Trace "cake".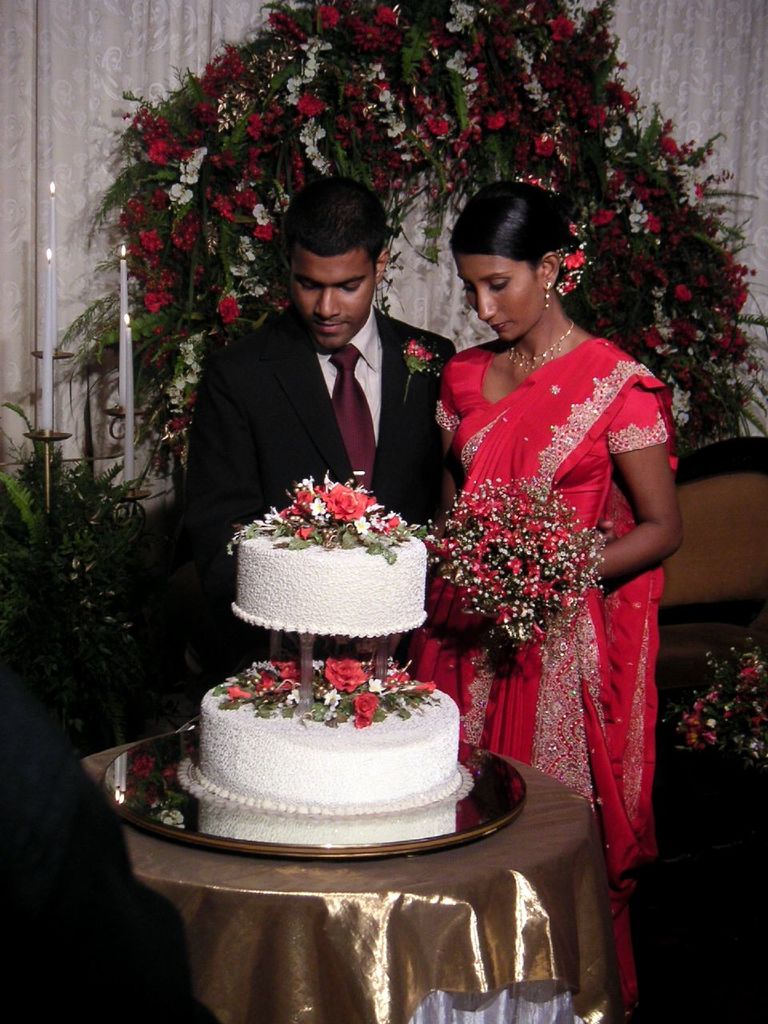
Traced to 198, 469, 458, 812.
